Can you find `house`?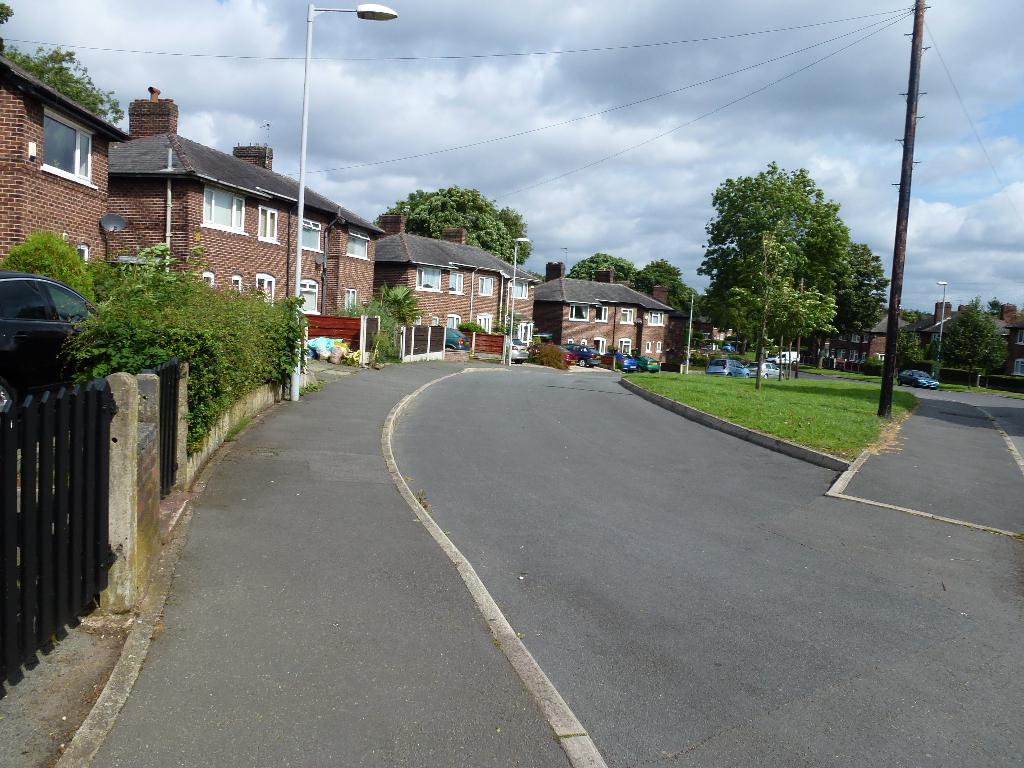
Yes, bounding box: bbox(107, 86, 382, 317).
